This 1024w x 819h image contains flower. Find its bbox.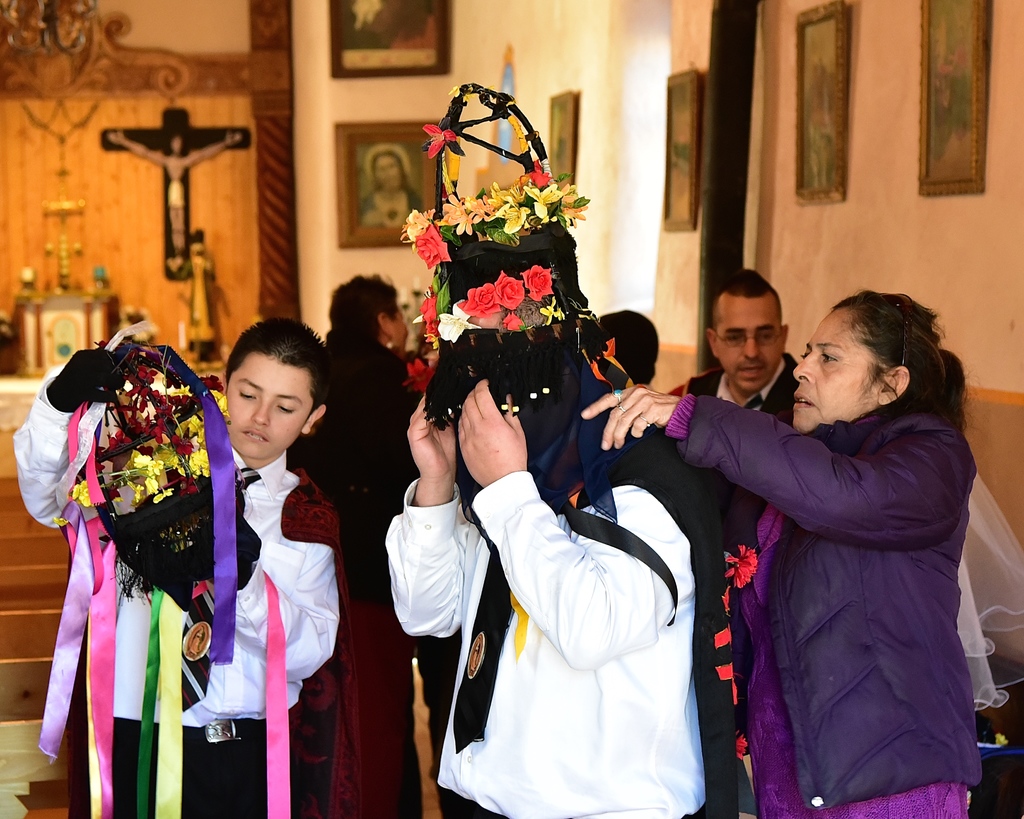
<bbox>999, 731, 1007, 745</bbox>.
